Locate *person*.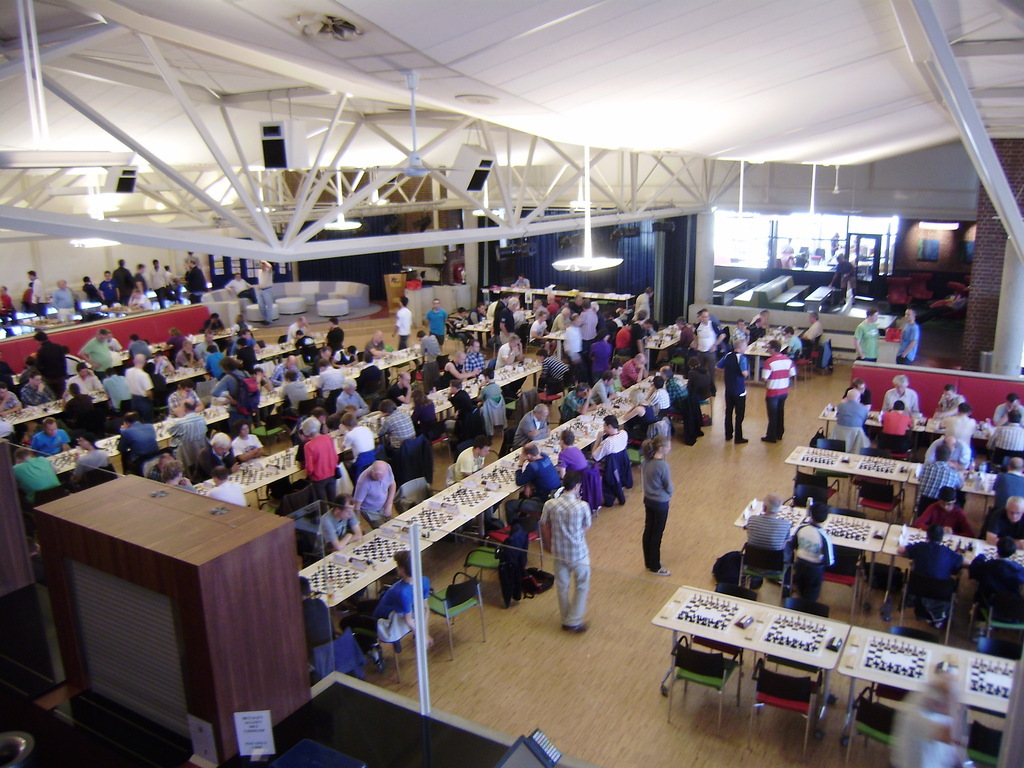
Bounding box: x1=640, y1=435, x2=674, y2=583.
